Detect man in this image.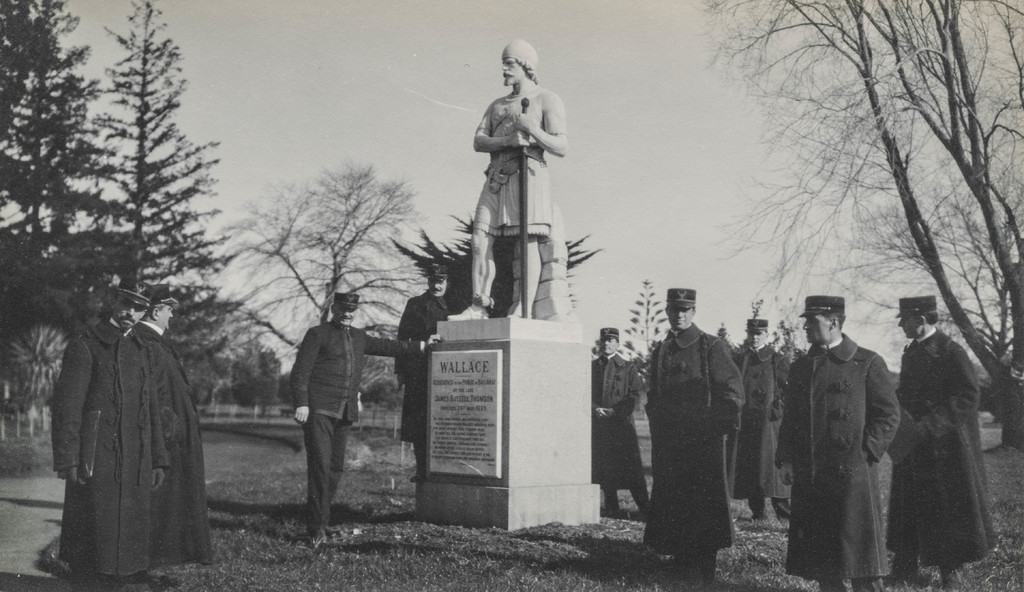
Detection: (800,289,914,591).
